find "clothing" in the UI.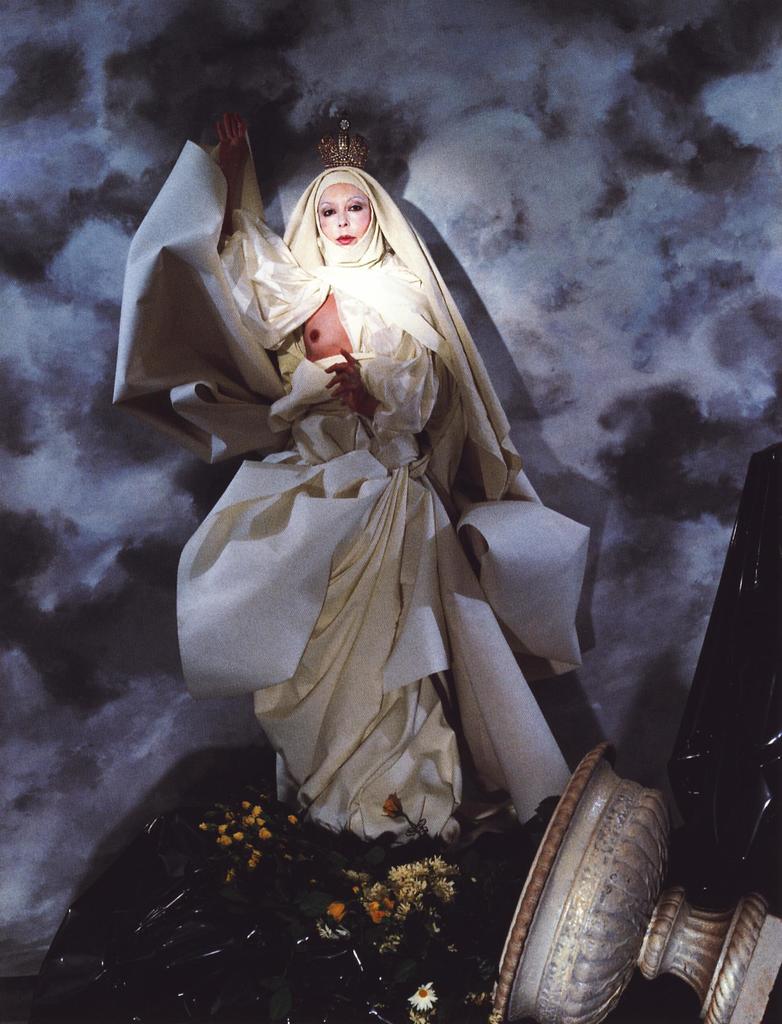
UI element at Rect(113, 133, 591, 846).
